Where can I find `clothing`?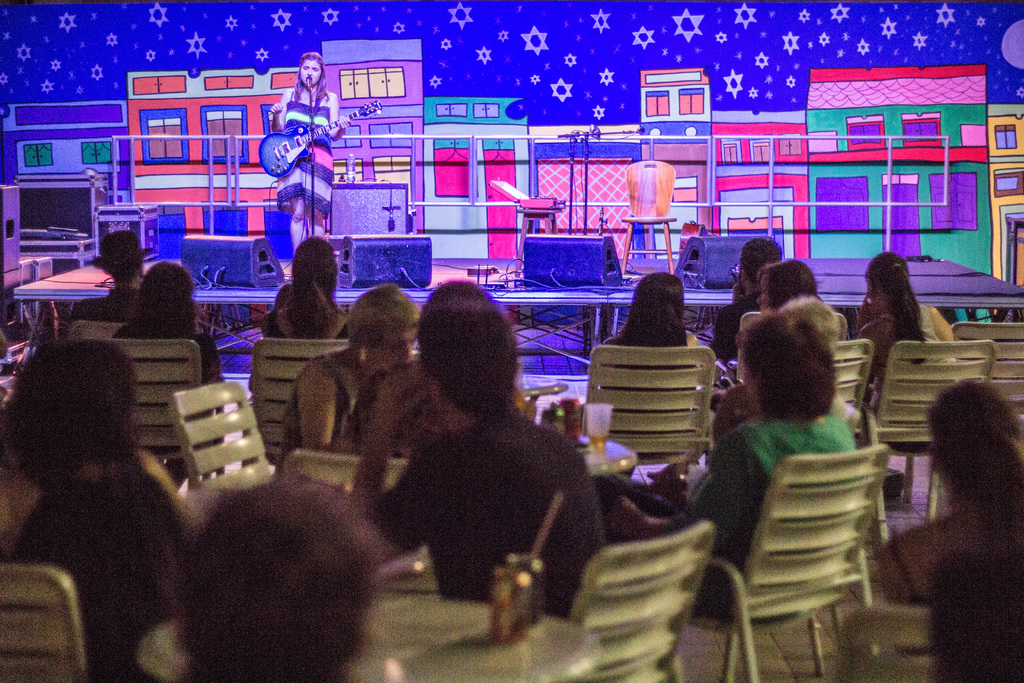
You can find it at detection(872, 507, 1023, 606).
